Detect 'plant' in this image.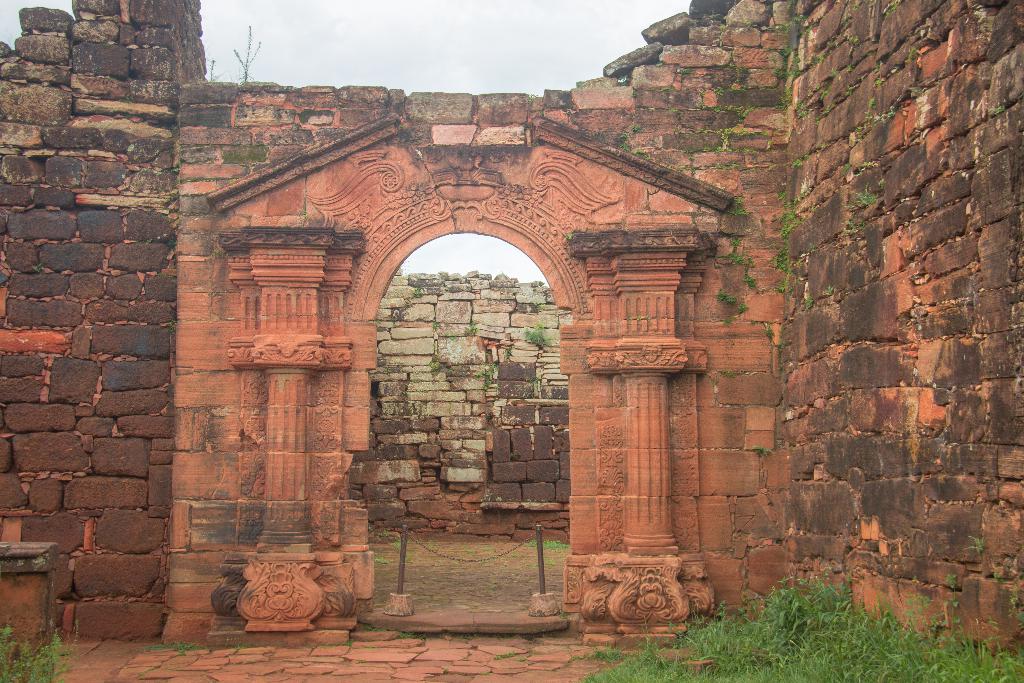
Detection: crop(817, 114, 825, 122).
